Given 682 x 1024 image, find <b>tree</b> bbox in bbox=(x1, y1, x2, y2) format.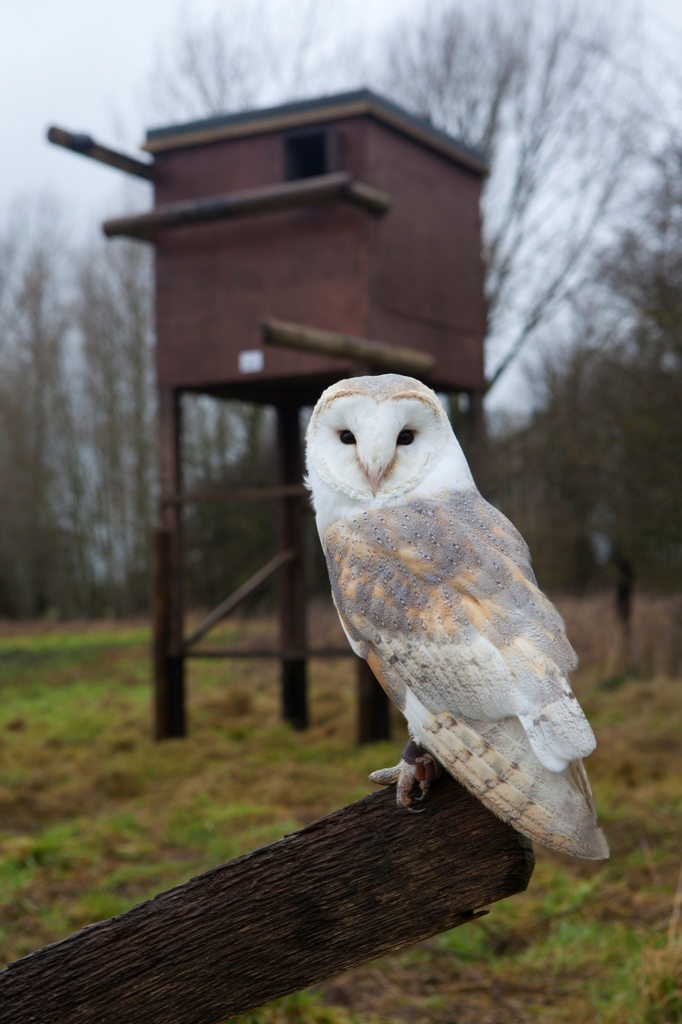
bbox=(0, 168, 113, 637).
